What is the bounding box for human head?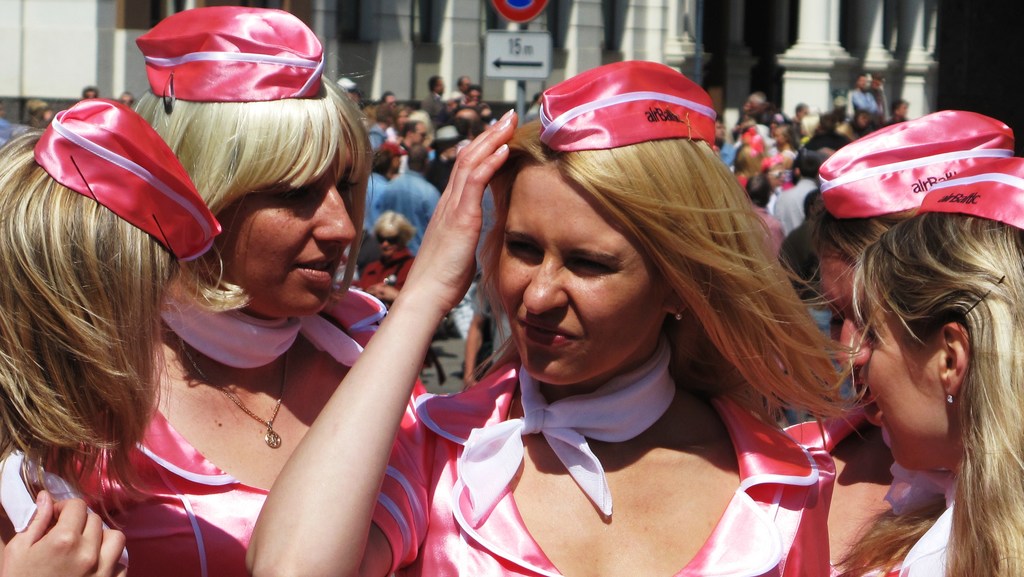
BBox(81, 84, 98, 98).
